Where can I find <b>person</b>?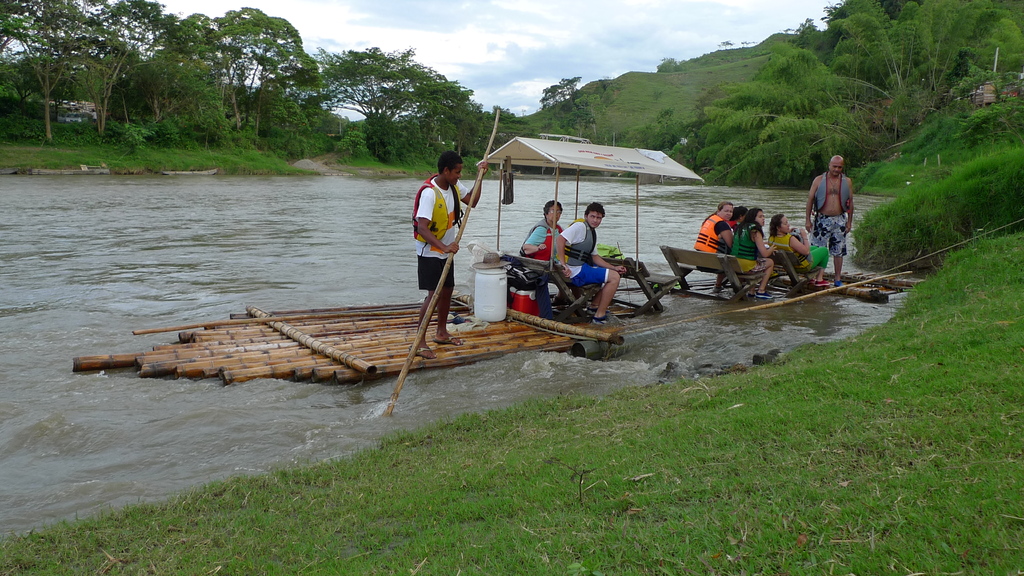
You can find it at 529 197 575 303.
